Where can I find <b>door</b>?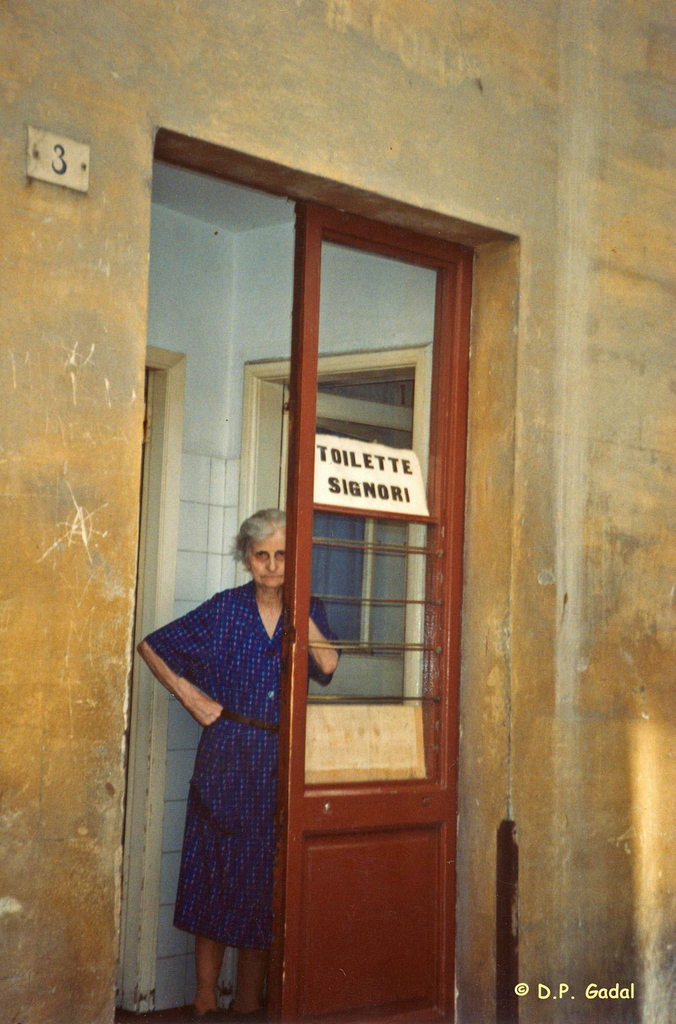
You can find it at <box>124,138,472,1023</box>.
